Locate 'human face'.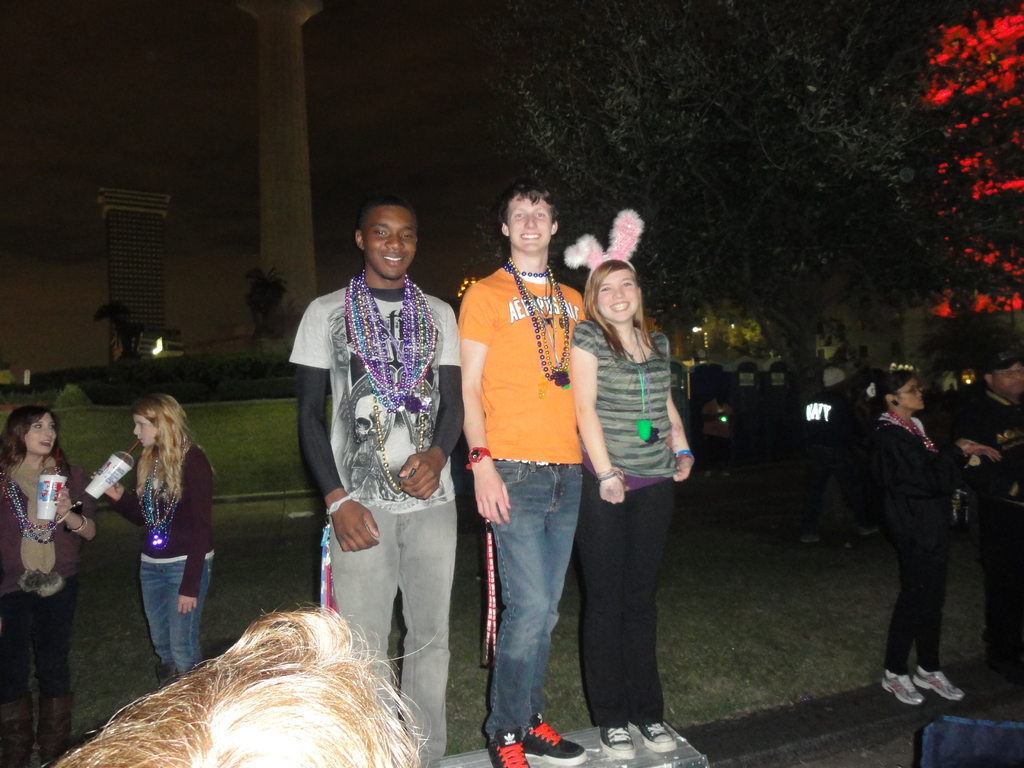
Bounding box: locate(897, 376, 926, 415).
